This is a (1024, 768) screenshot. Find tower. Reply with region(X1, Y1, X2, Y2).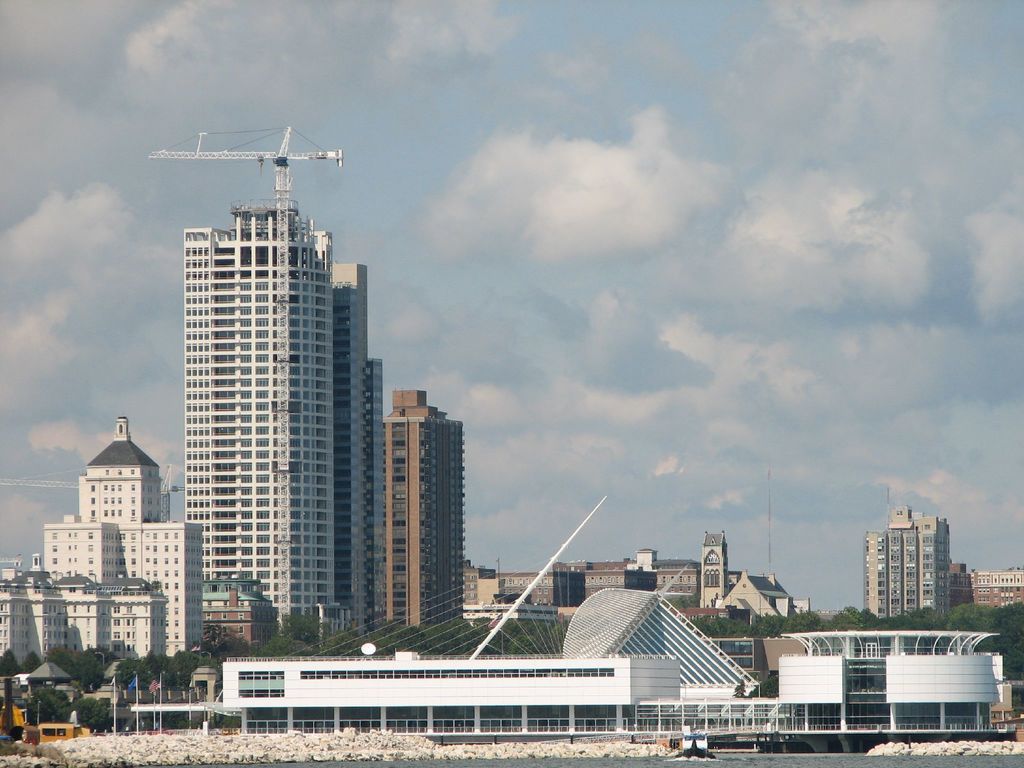
region(157, 204, 370, 660).
